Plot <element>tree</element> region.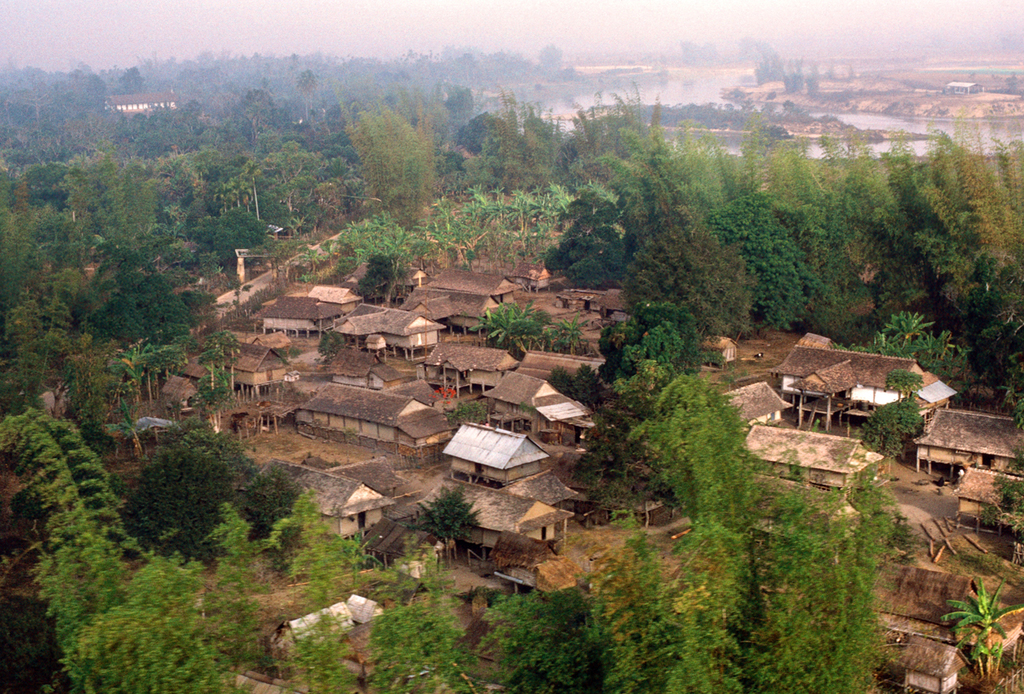
Plotted at crop(783, 61, 807, 94).
